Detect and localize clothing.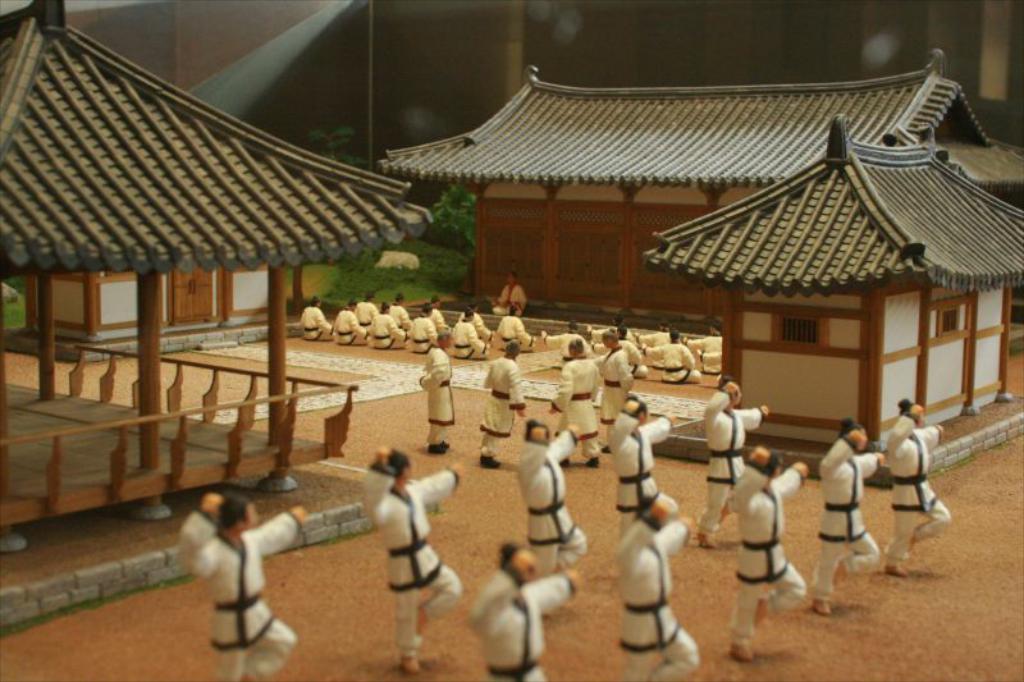
Localized at Rect(407, 317, 440, 351).
